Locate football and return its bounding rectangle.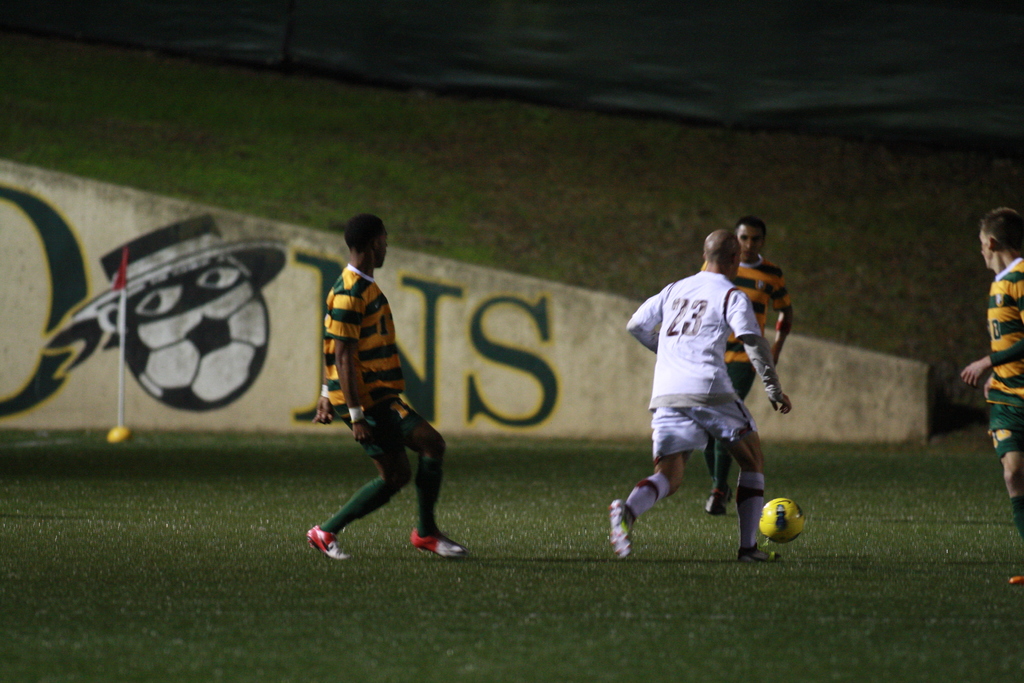
[757,497,806,547].
